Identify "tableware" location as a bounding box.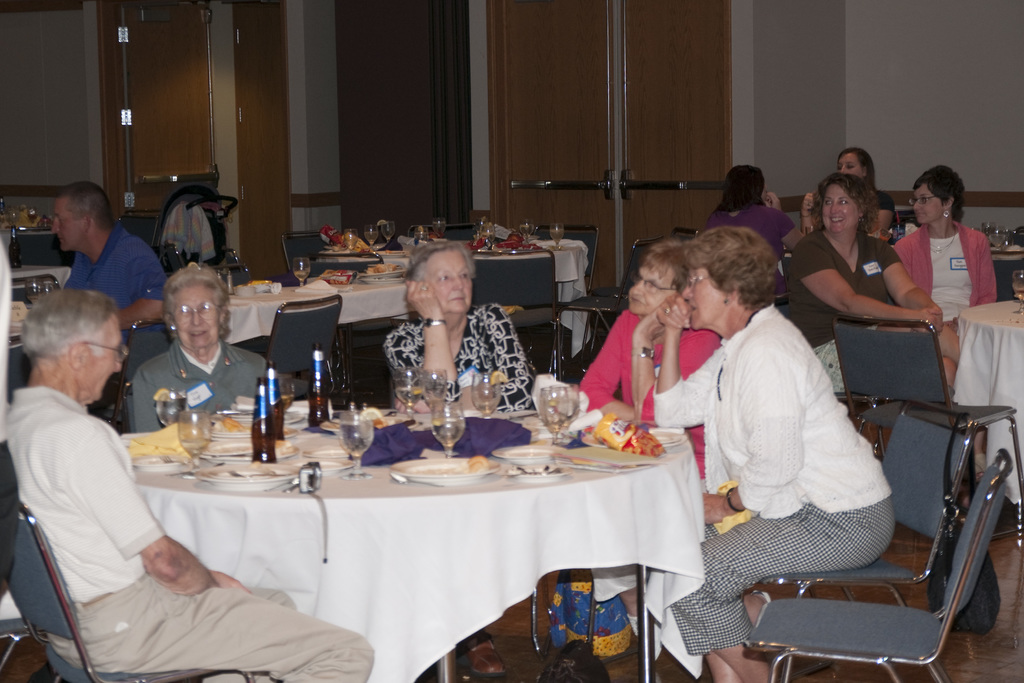
364:220:376:245.
